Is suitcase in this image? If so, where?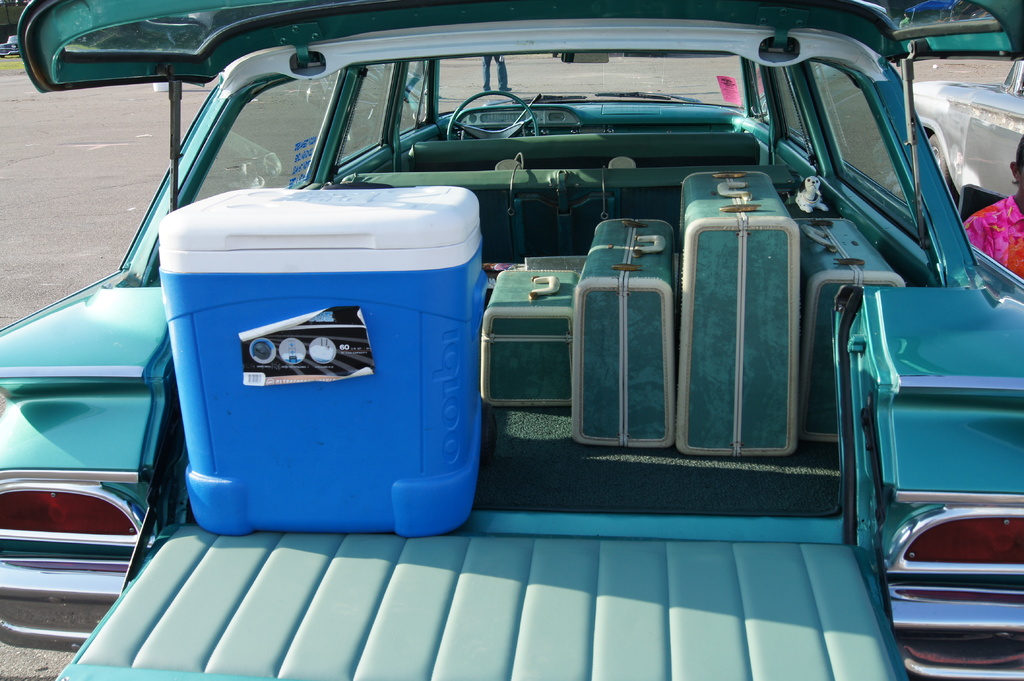
Yes, at (570,217,675,448).
